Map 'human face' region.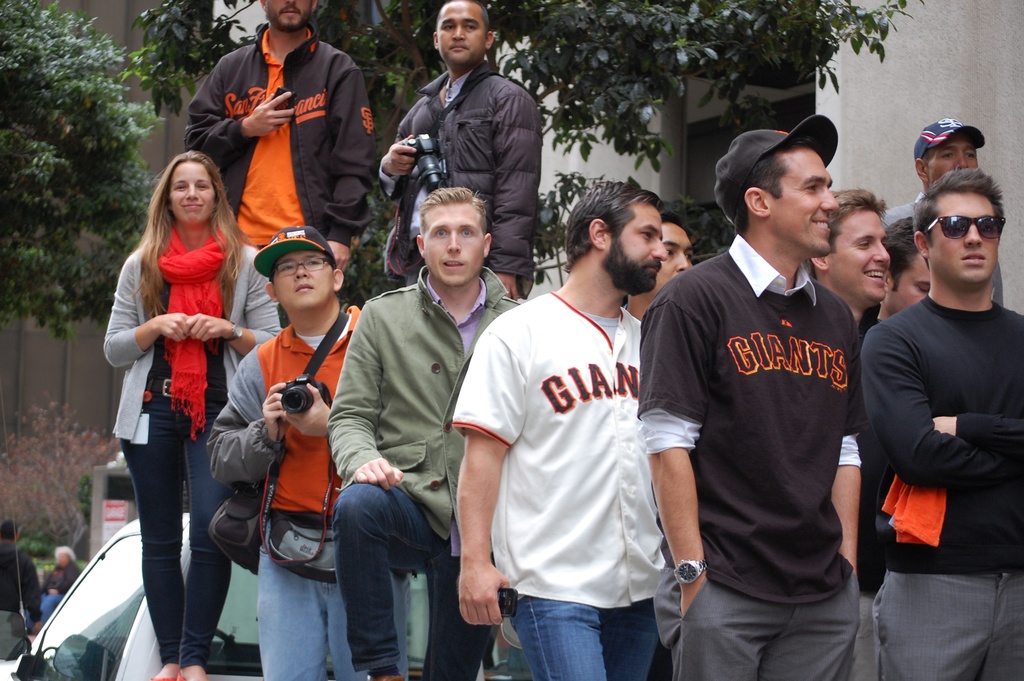
Mapped to bbox(420, 201, 484, 288).
